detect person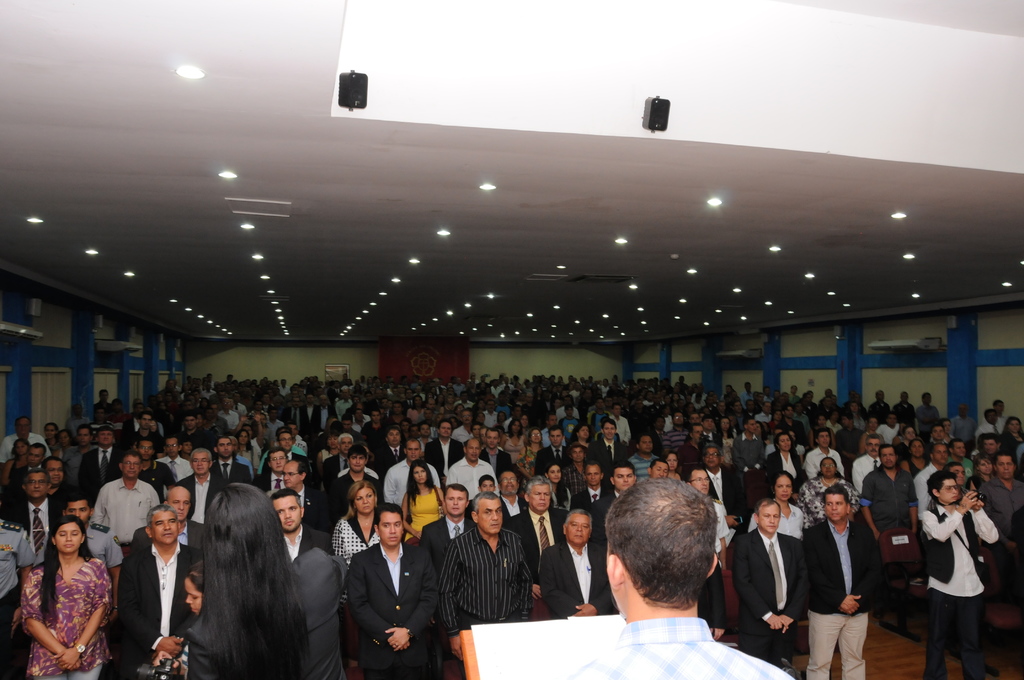
locate(858, 441, 915, 537)
